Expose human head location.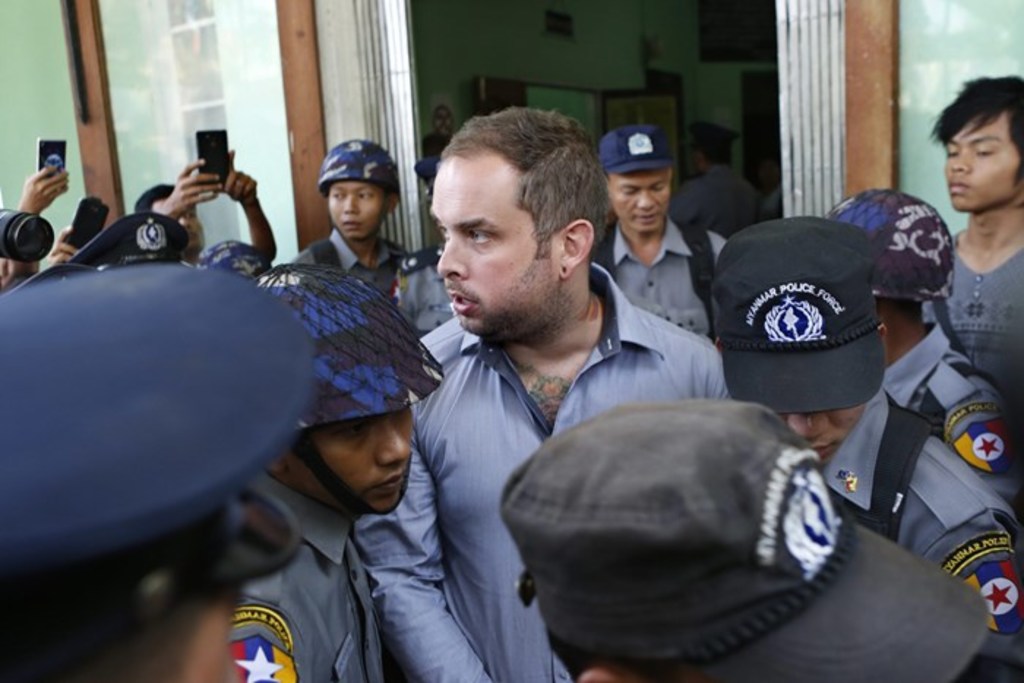
Exposed at x1=418, y1=99, x2=614, y2=344.
